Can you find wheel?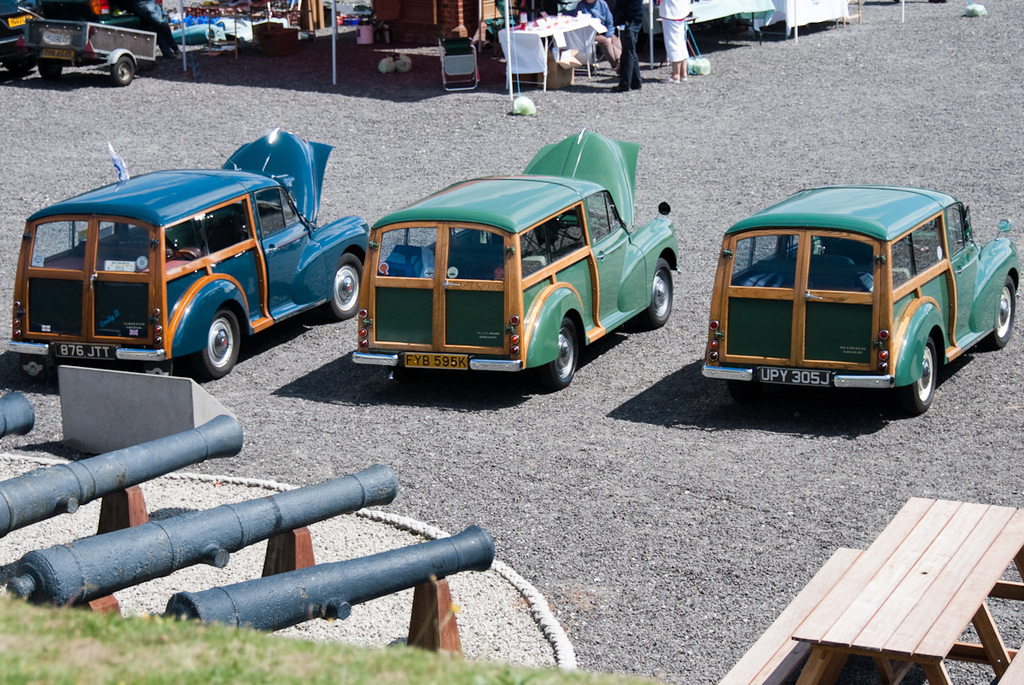
Yes, bounding box: <region>898, 335, 936, 416</region>.
